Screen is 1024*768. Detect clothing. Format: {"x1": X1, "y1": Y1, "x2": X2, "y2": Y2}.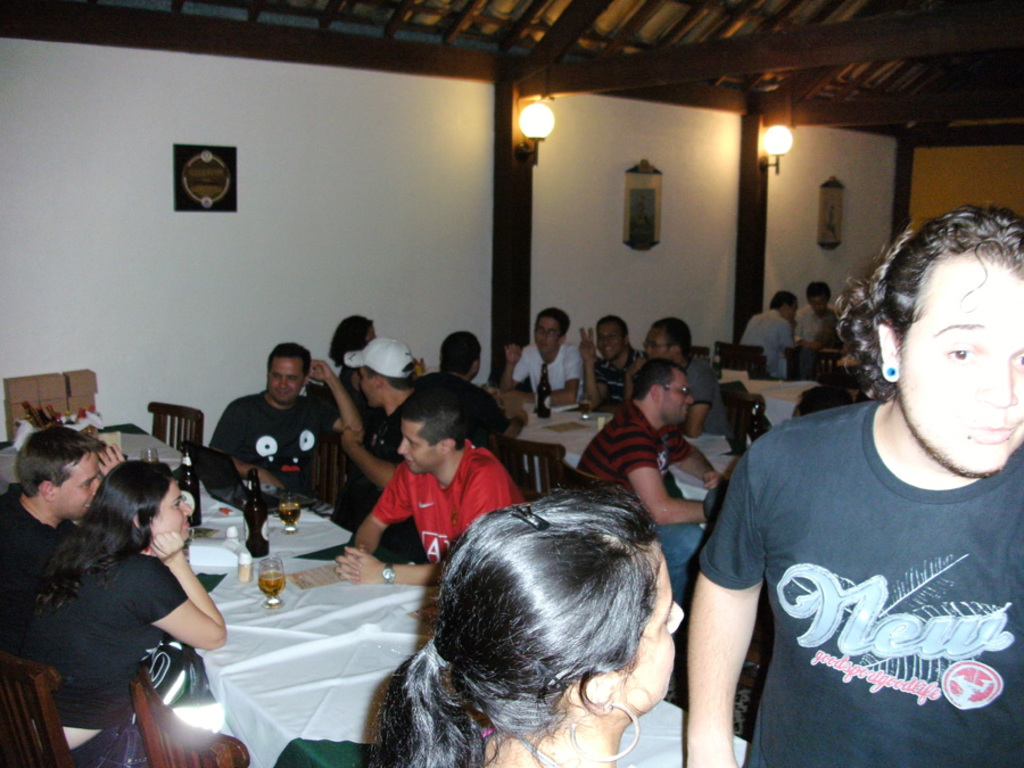
{"x1": 679, "y1": 360, "x2": 729, "y2": 435}.
